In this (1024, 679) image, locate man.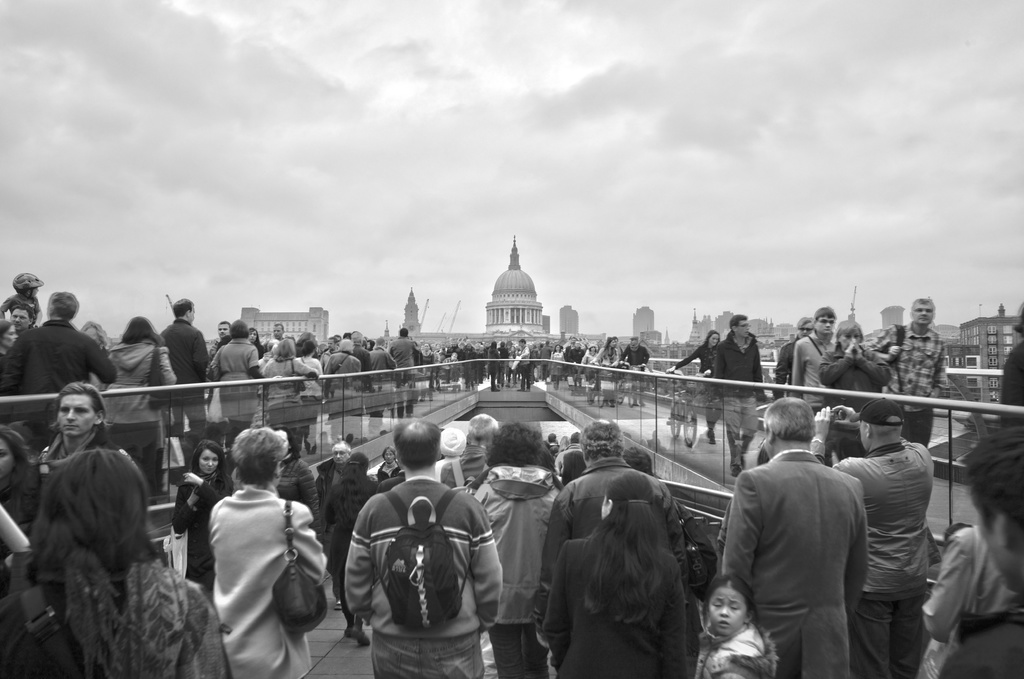
Bounding box: (x1=866, y1=296, x2=944, y2=447).
